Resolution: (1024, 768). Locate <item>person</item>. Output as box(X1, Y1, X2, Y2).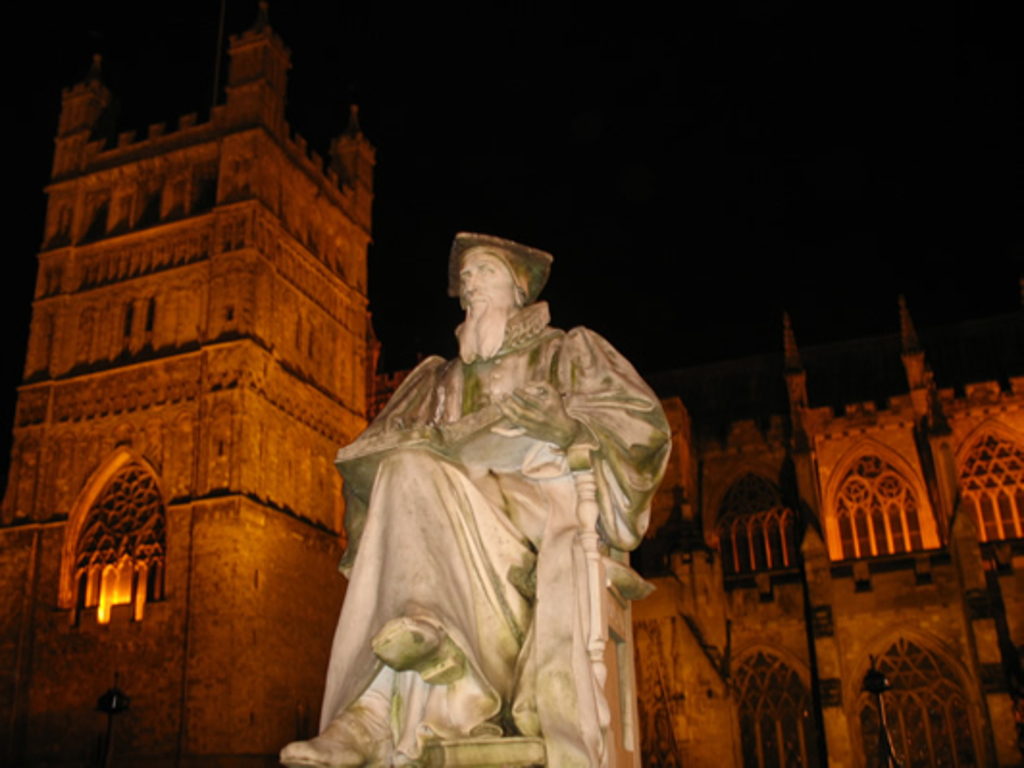
box(279, 235, 670, 766).
